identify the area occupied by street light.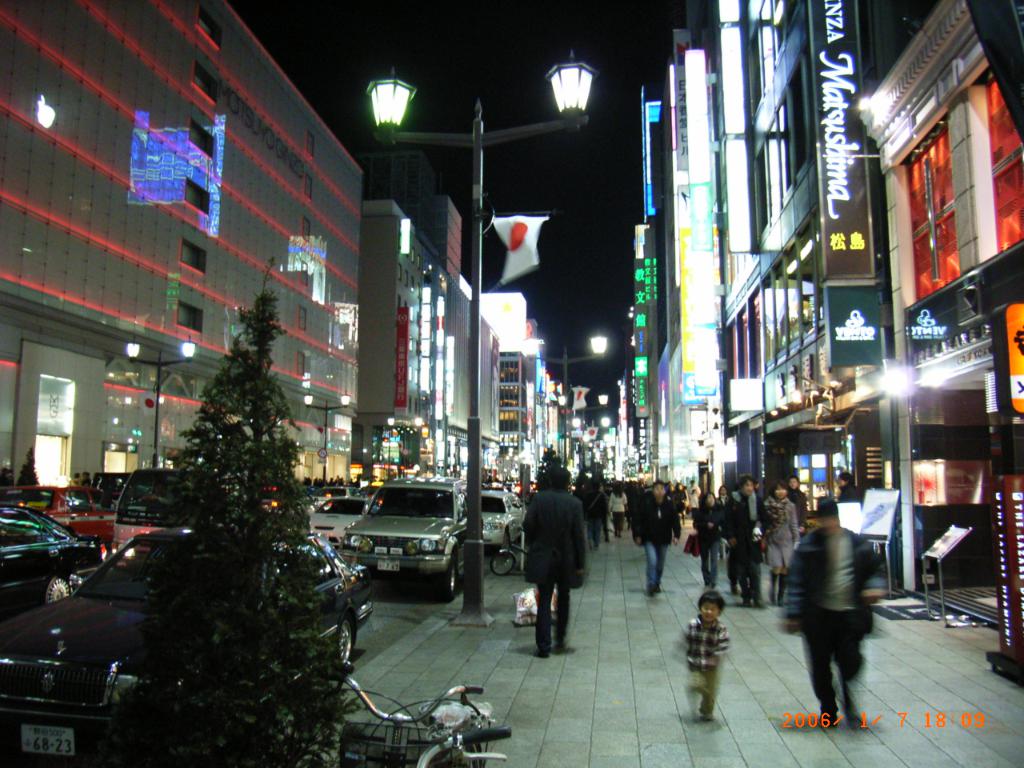
Area: (x1=383, y1=411, x2=394, y2=487).
